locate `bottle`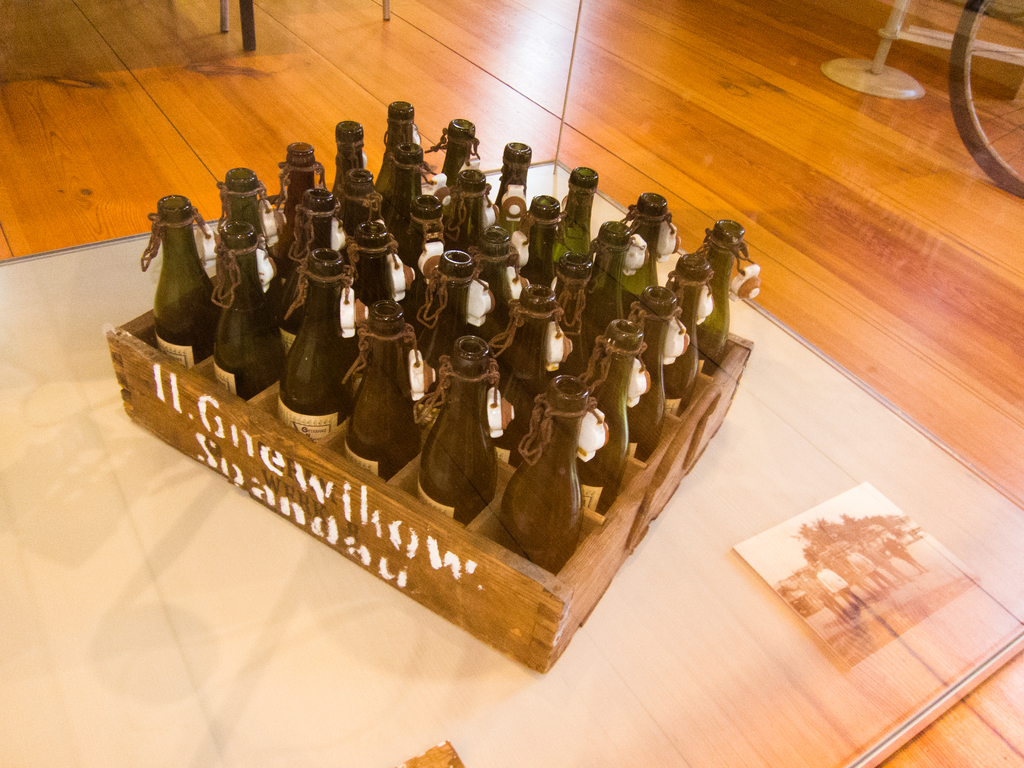
{"left": 517, "top": 192, "right": 570, "bottom": 270}
